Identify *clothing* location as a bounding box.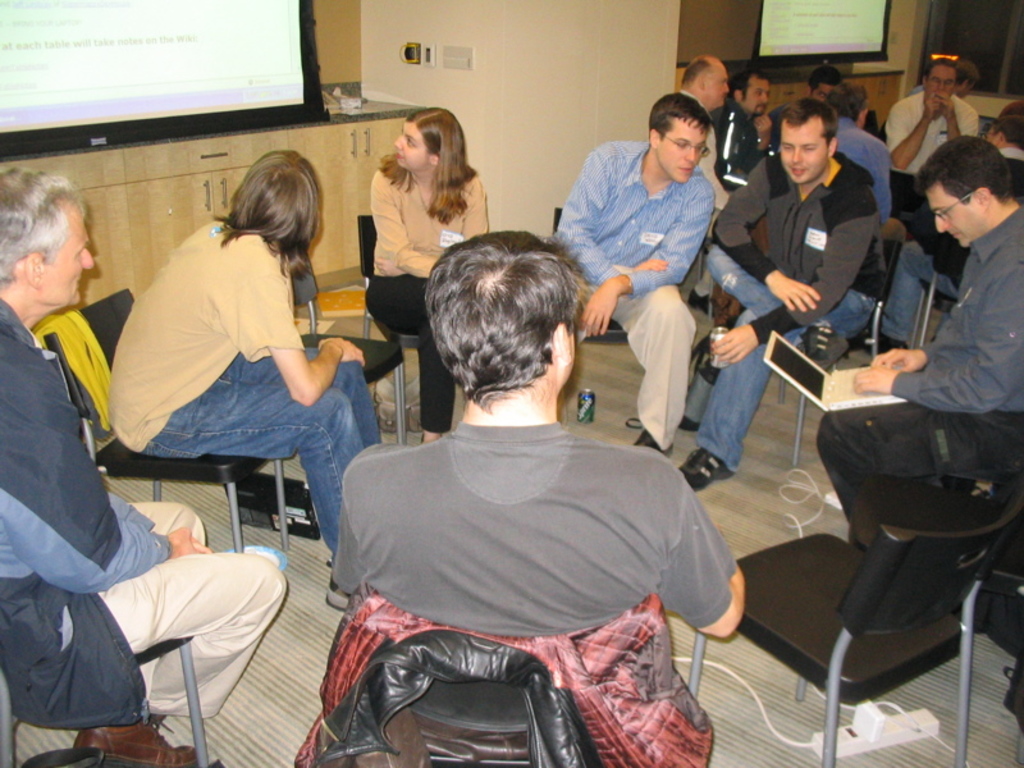
291,593,721,767.
